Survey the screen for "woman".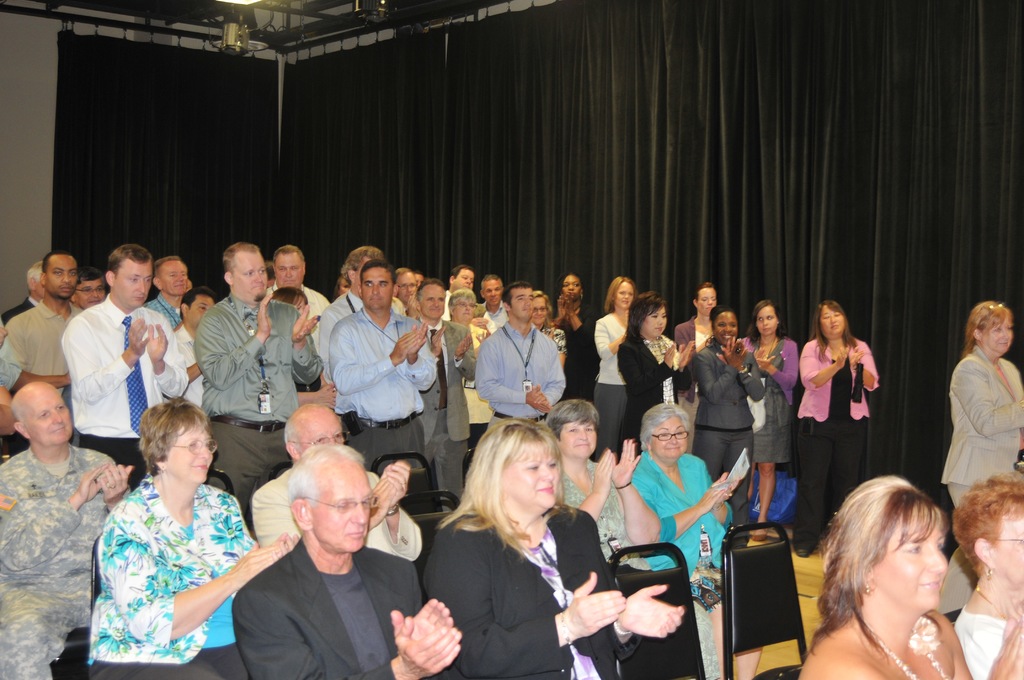
Survey found: x1=419 y1=419 x2=689 y2=679.
